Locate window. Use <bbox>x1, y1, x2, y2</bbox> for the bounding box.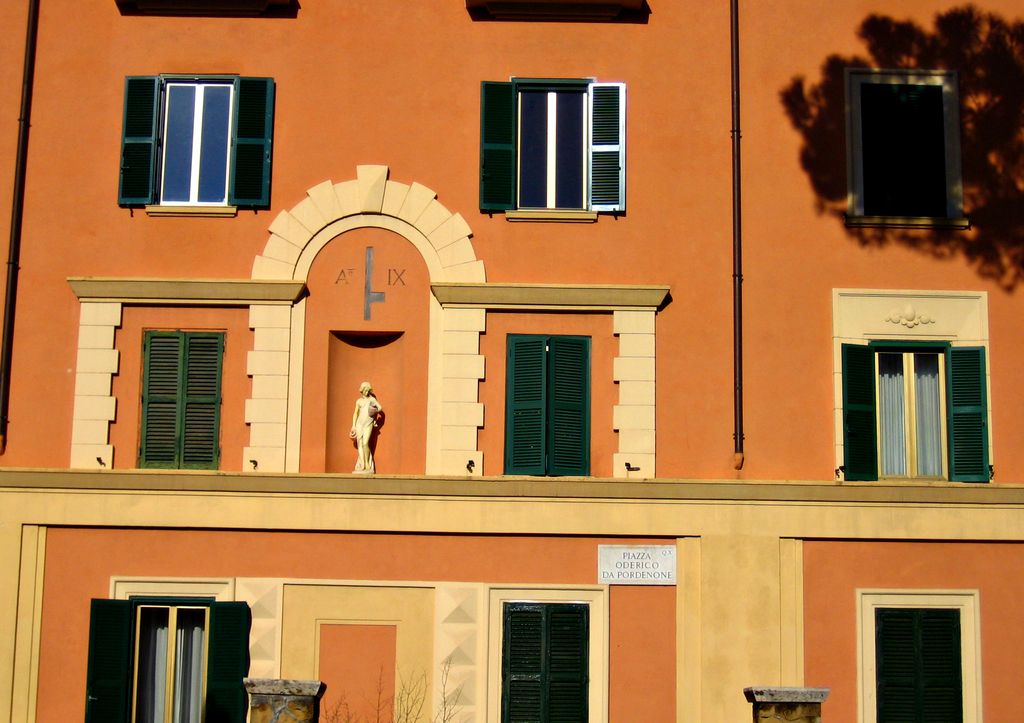
<bbox>477, 75, 622, 216</bbox>.
